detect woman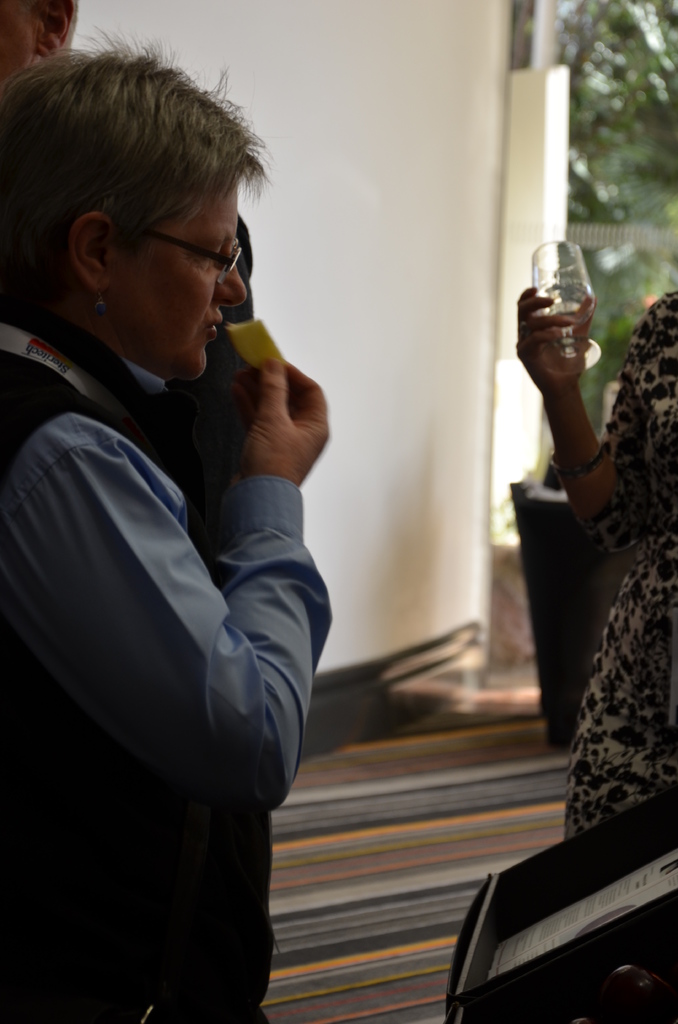
(5, 130, 333, 1016)
